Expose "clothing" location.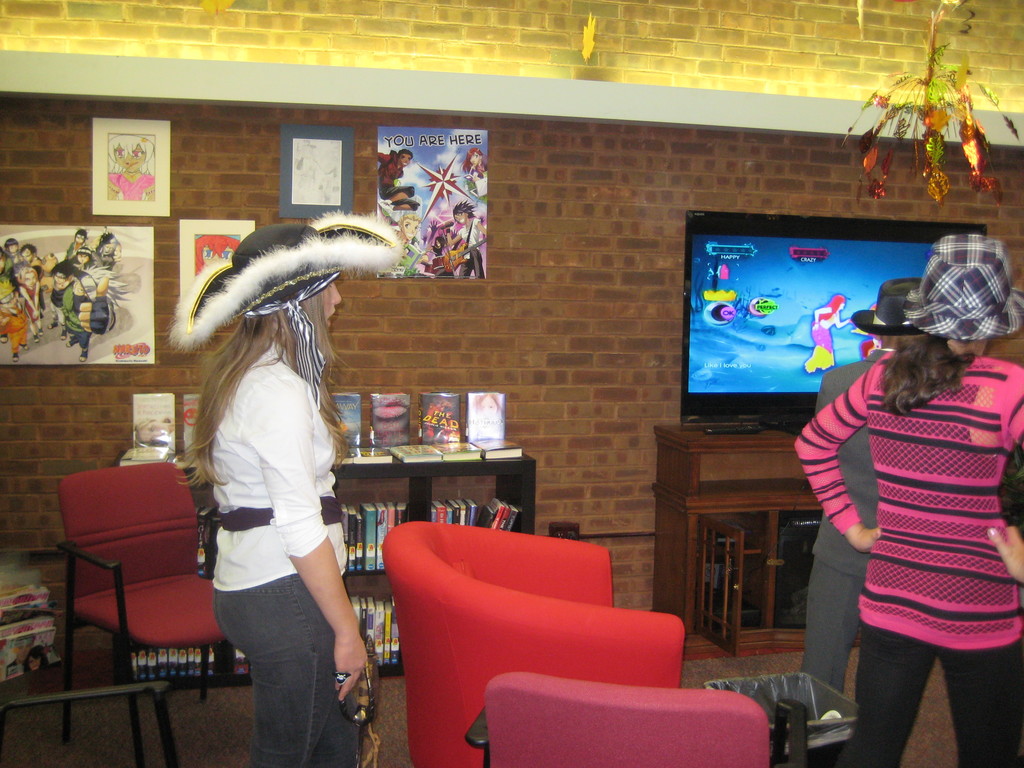
Exposed at 789, 340, 1023, 767.
